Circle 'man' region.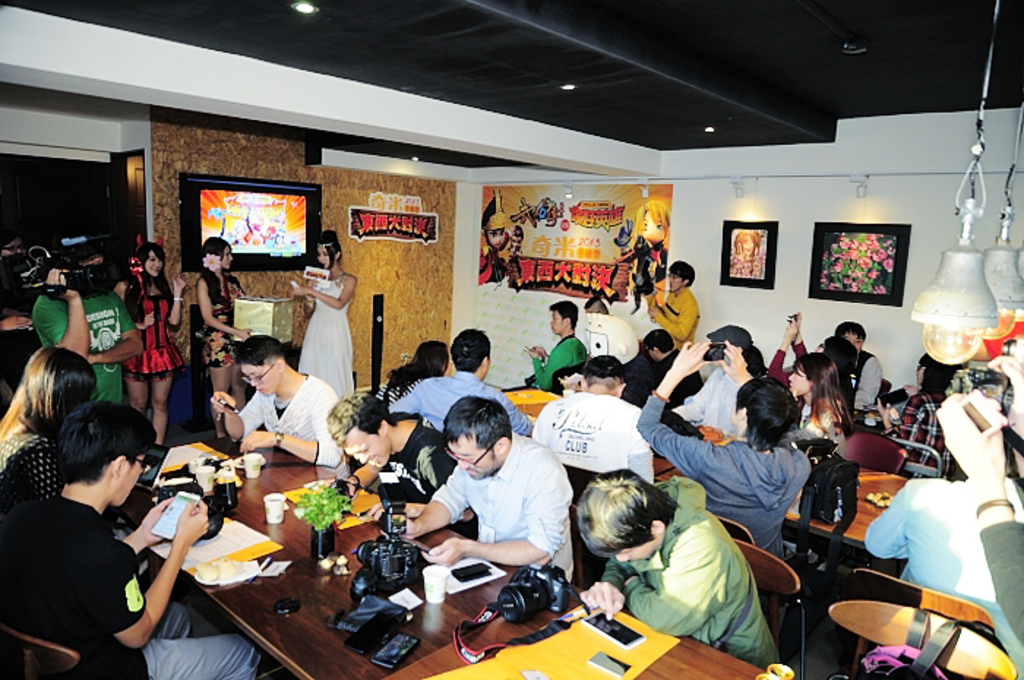
Region: [31, 224, 145, 401].
